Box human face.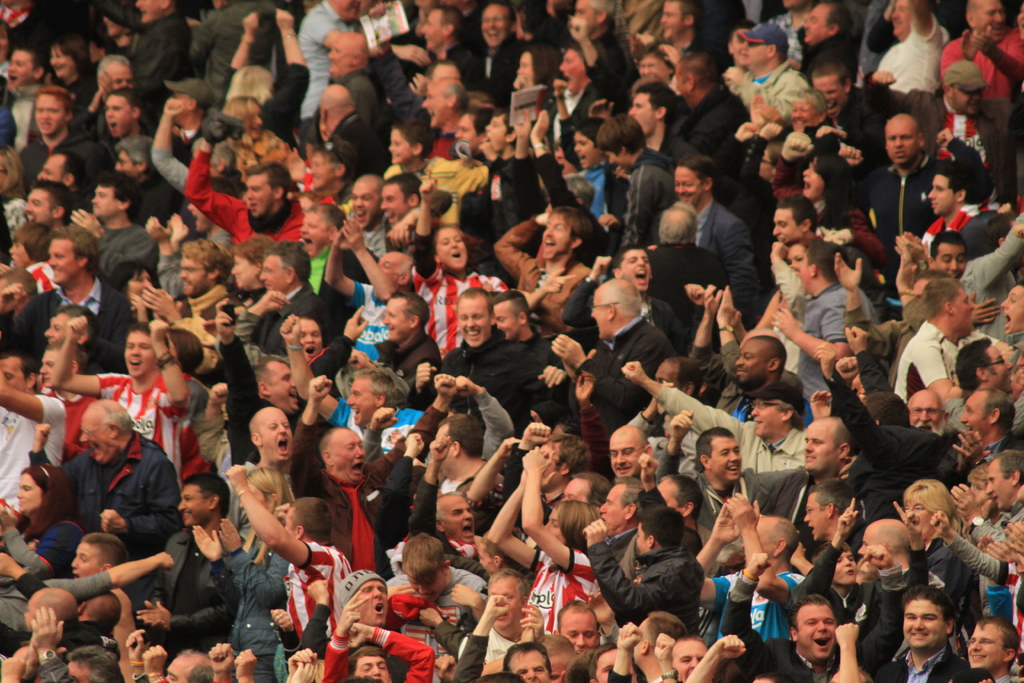
47 238 77 286.
